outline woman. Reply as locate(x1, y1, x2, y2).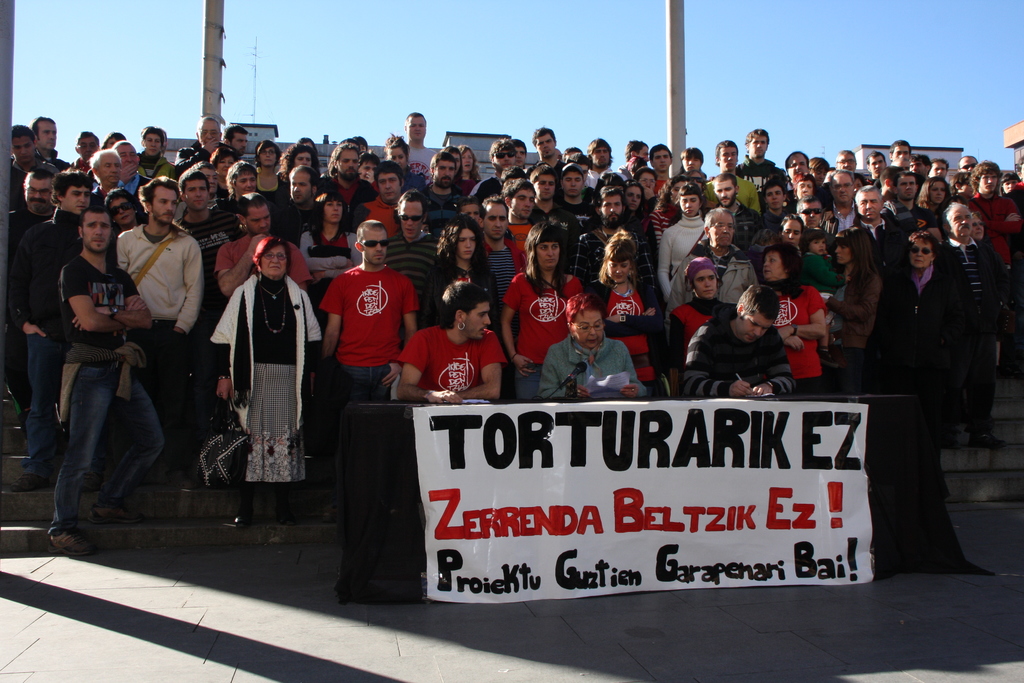
locate(664, 252, 742, 402).
